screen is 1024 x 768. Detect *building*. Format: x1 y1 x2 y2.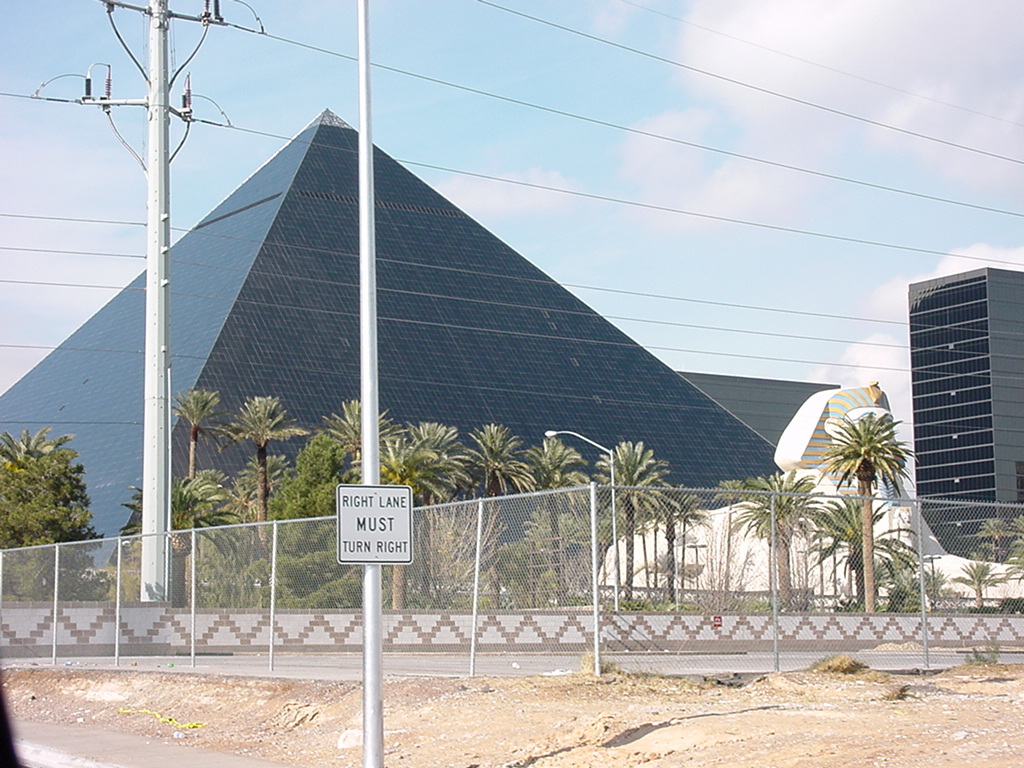
0 103 788 578.
